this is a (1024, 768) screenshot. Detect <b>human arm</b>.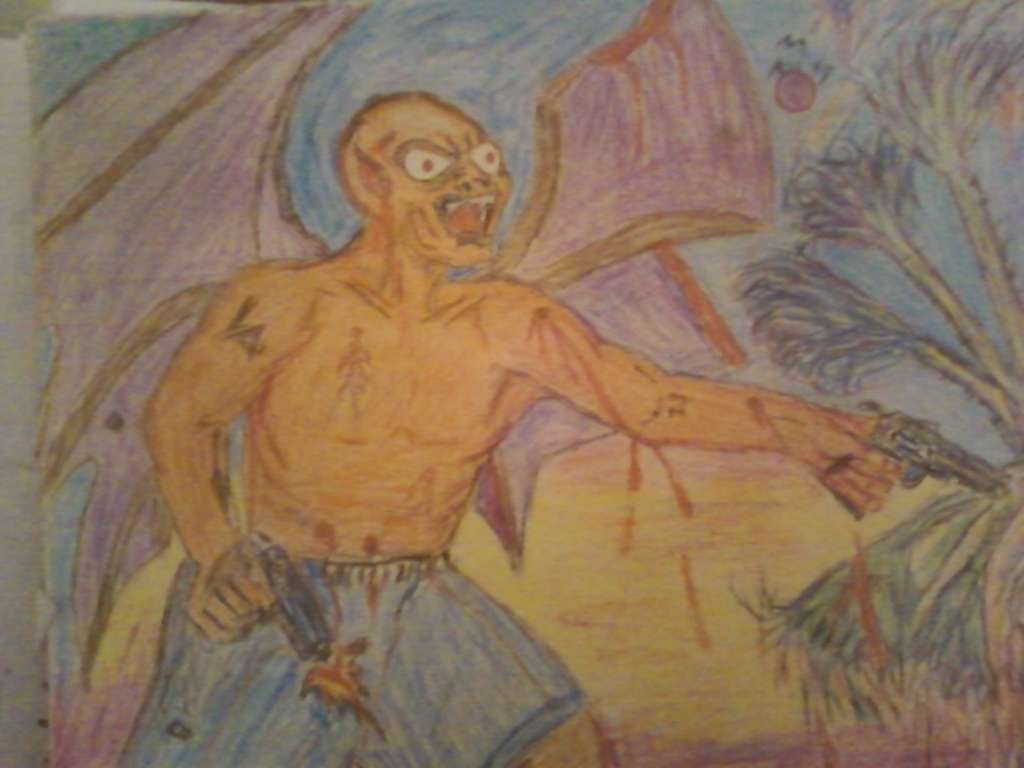
450, 245, 870, 638.
